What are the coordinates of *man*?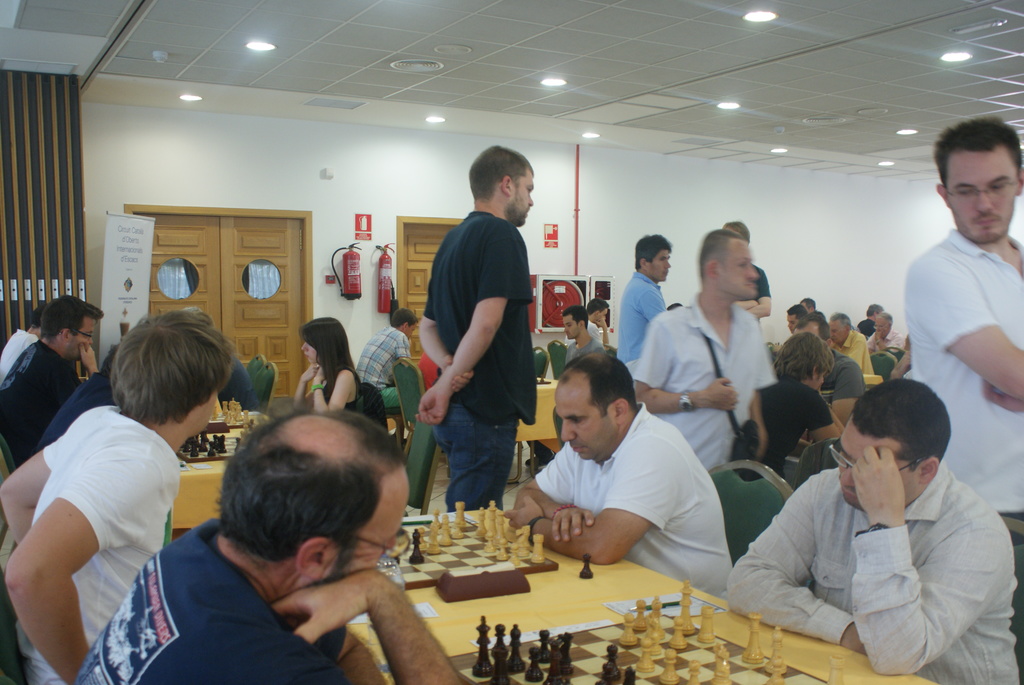
bbox=[562, 299, 609, 350].
